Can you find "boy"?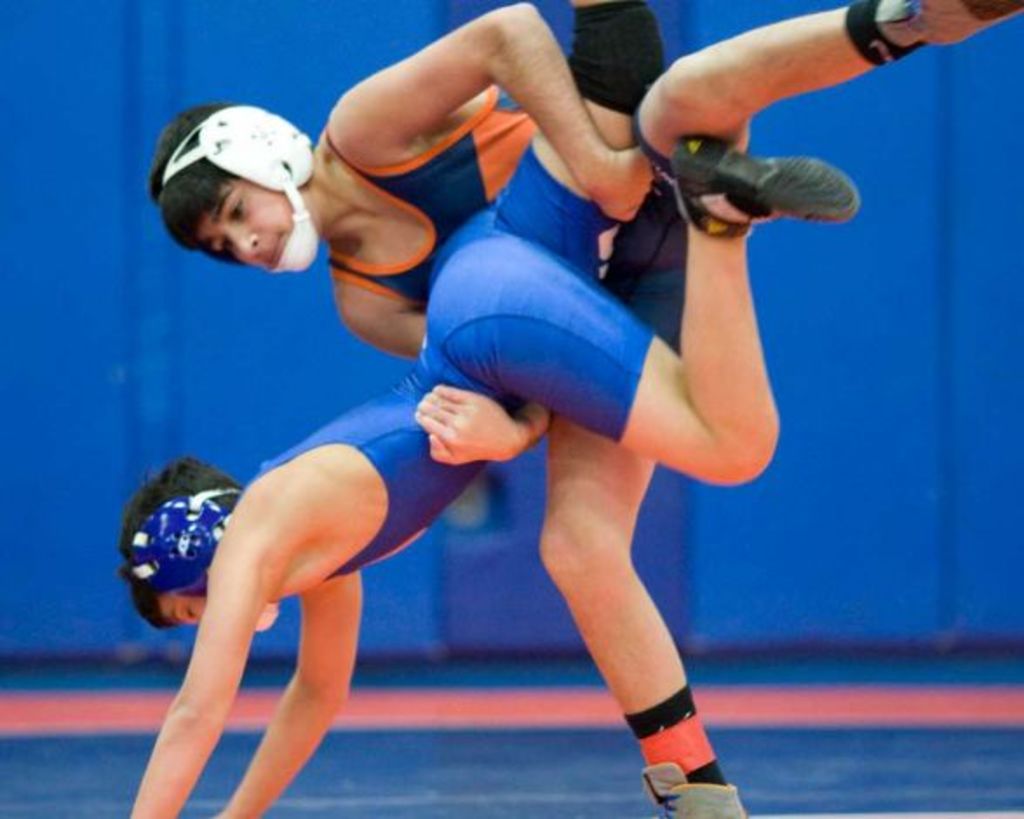
Yes, bounding box: [117, 0, 862, 817].
